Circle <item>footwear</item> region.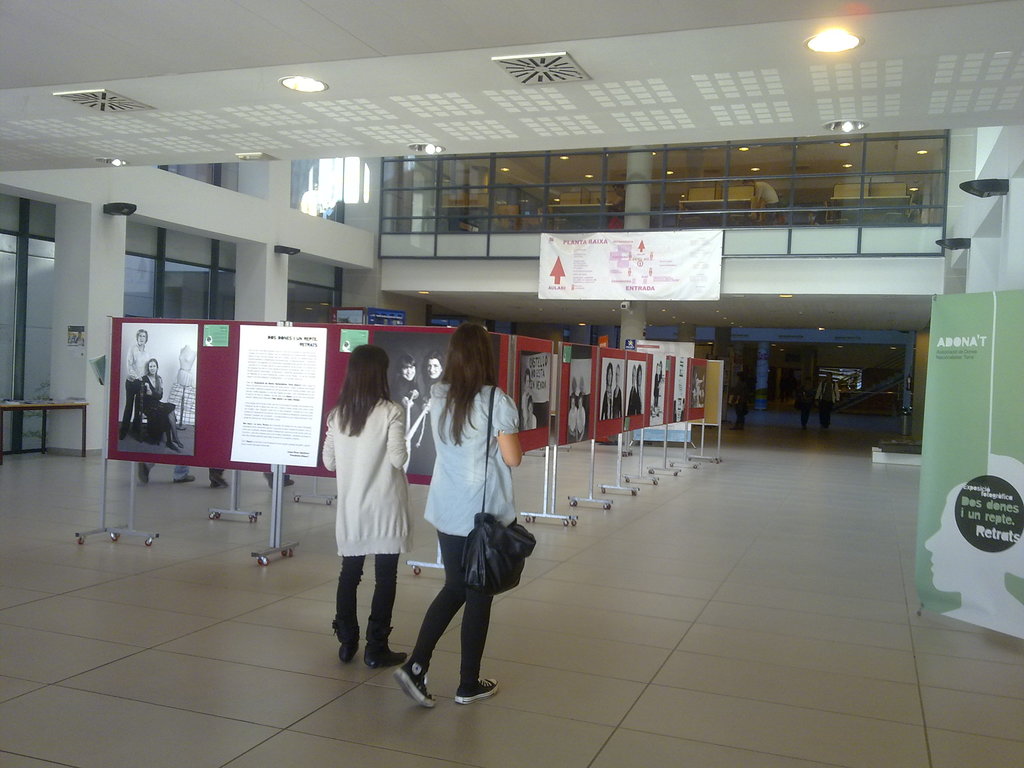
Region: 398, 662, 426, 704.
